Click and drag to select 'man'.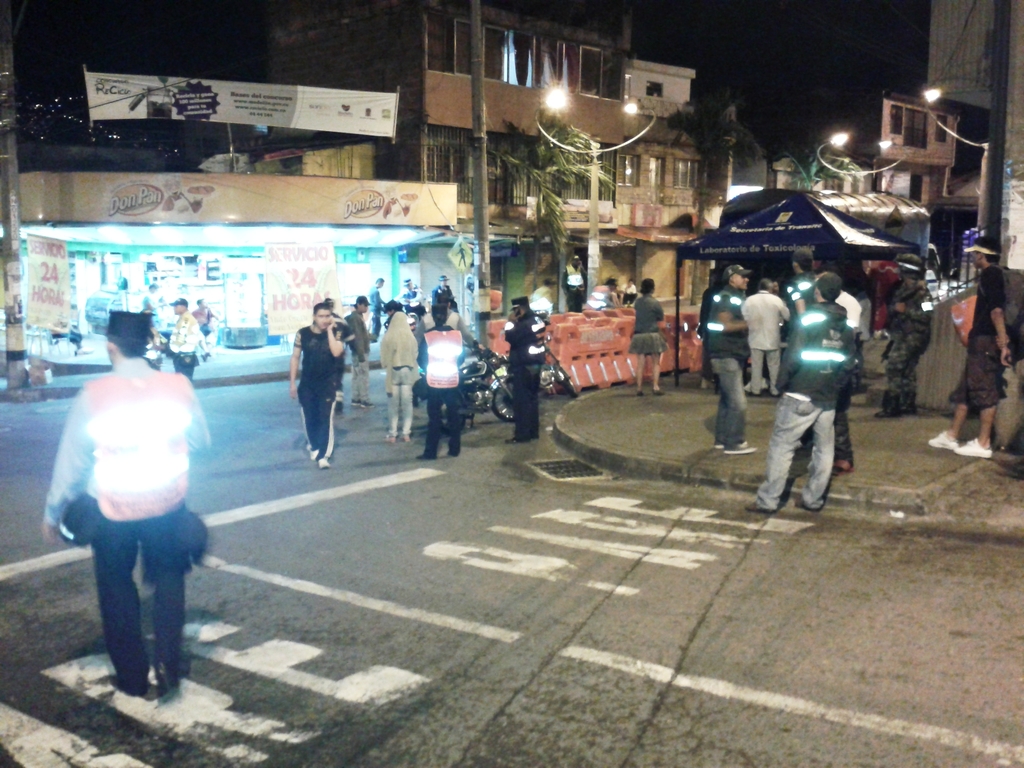
Selection: 428:268:454:308.
